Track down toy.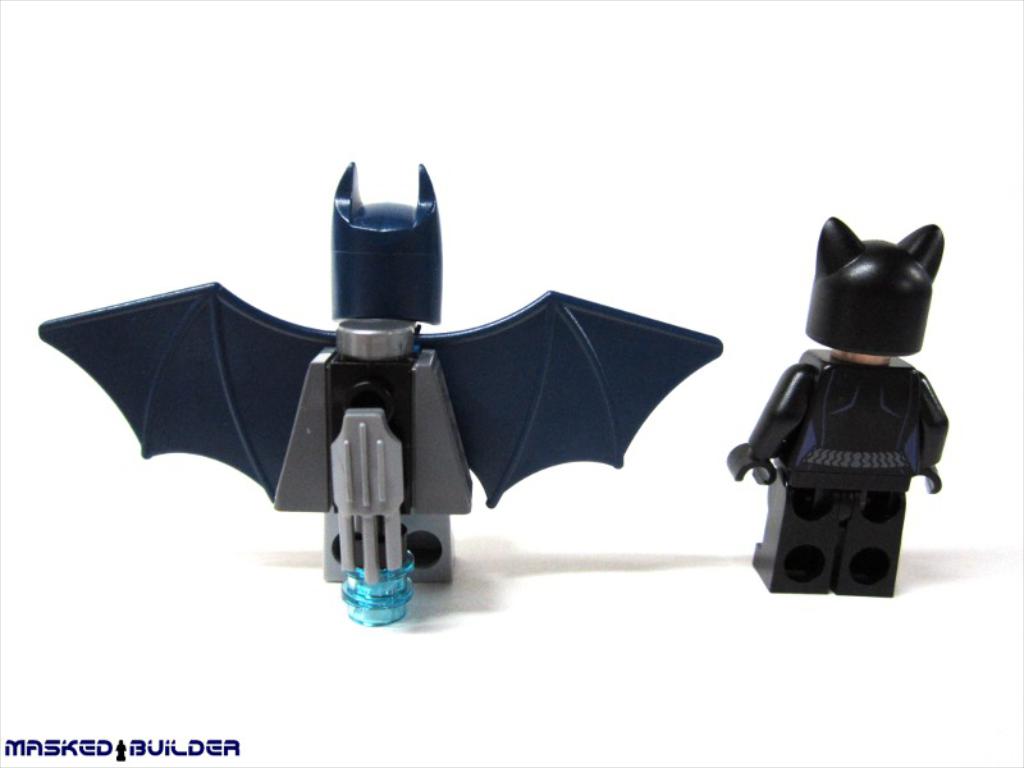
Tracked to crop(710, 221, 956, 599).
